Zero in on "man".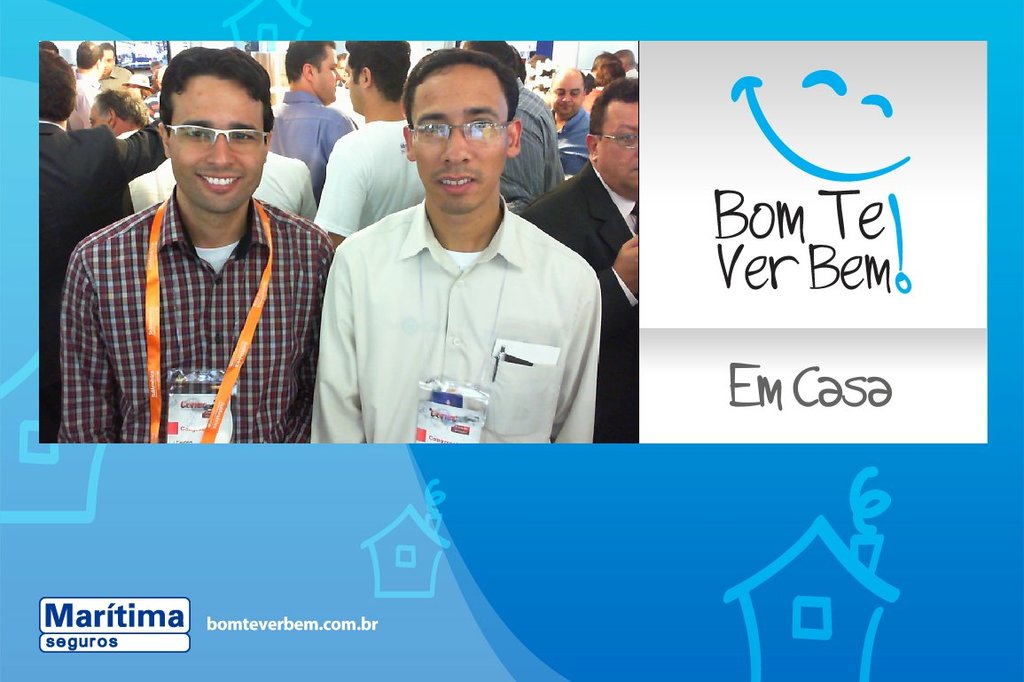
Zeroed in: box(546, 66, 592, 181).
